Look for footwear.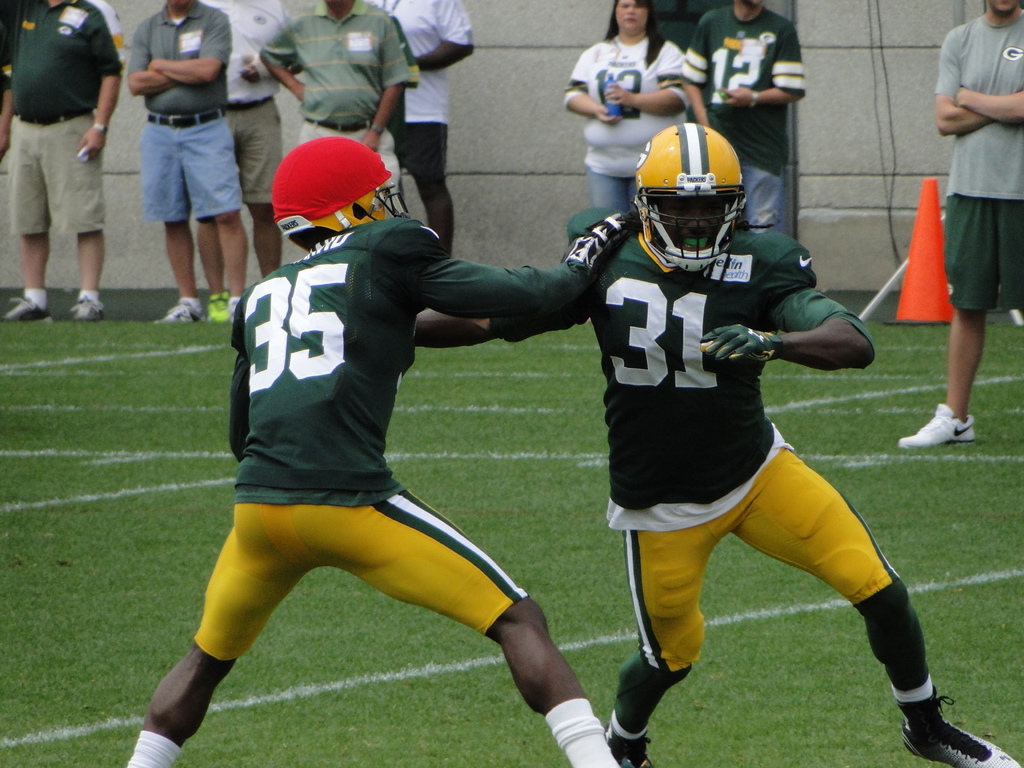
Found: (left=230, top=295, right=242, bottom=320).
